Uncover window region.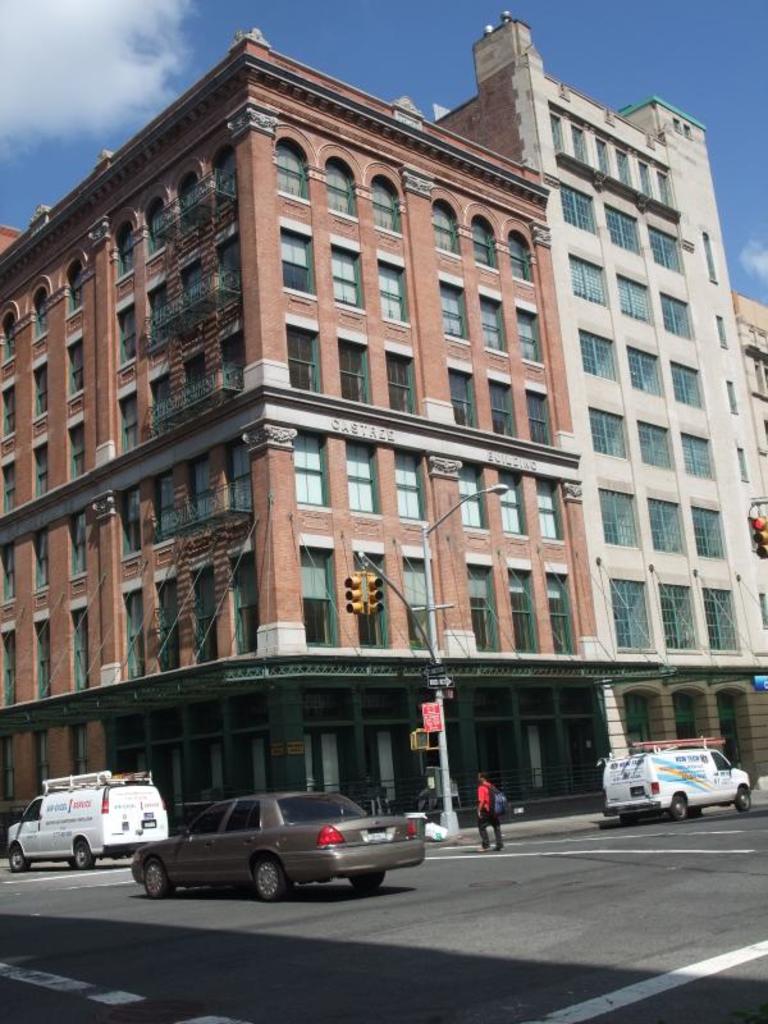
Uncovered: 73,511,86,579.
